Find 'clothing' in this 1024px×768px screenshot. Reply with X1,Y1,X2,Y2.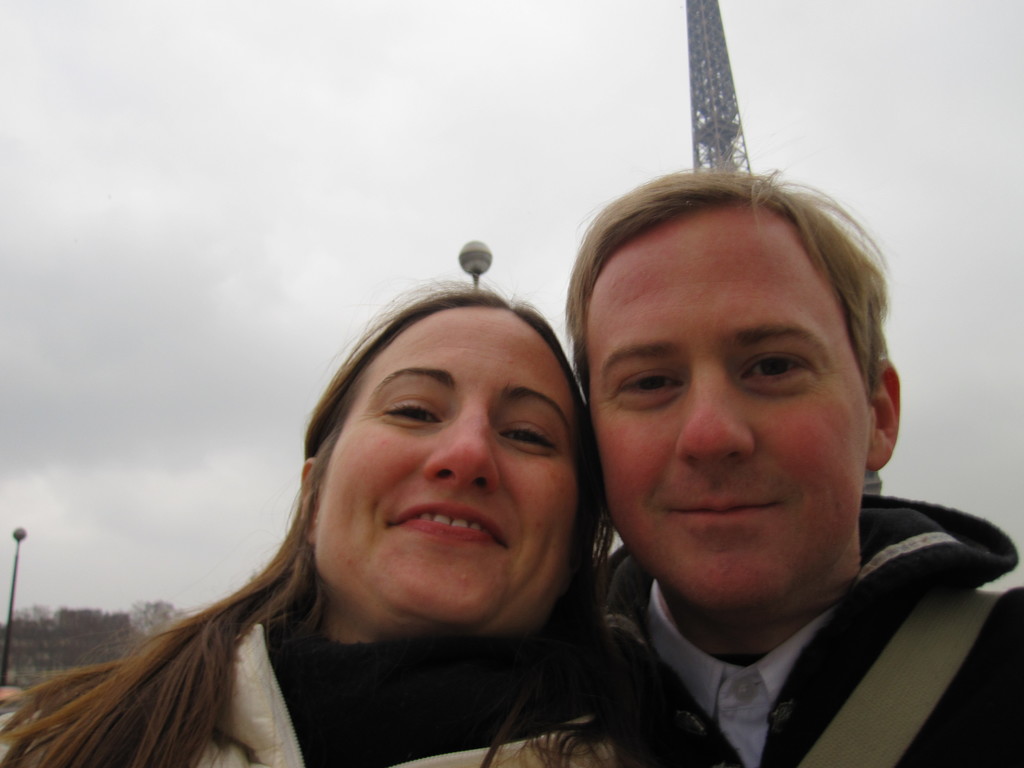
538,479,1003,766.
